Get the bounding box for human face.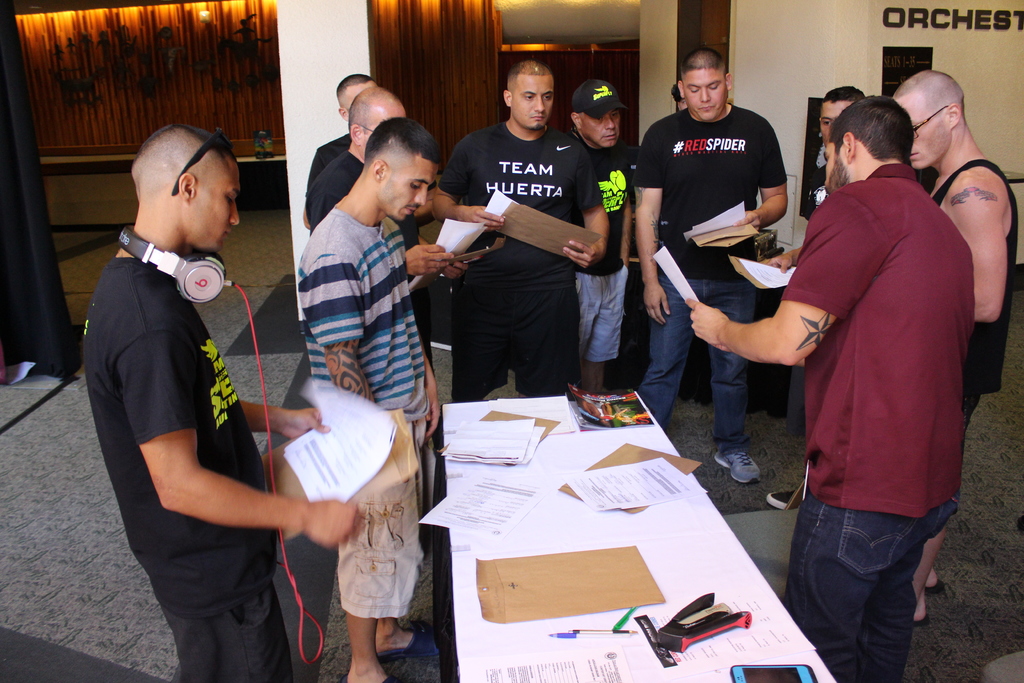
575,101,627,147.
